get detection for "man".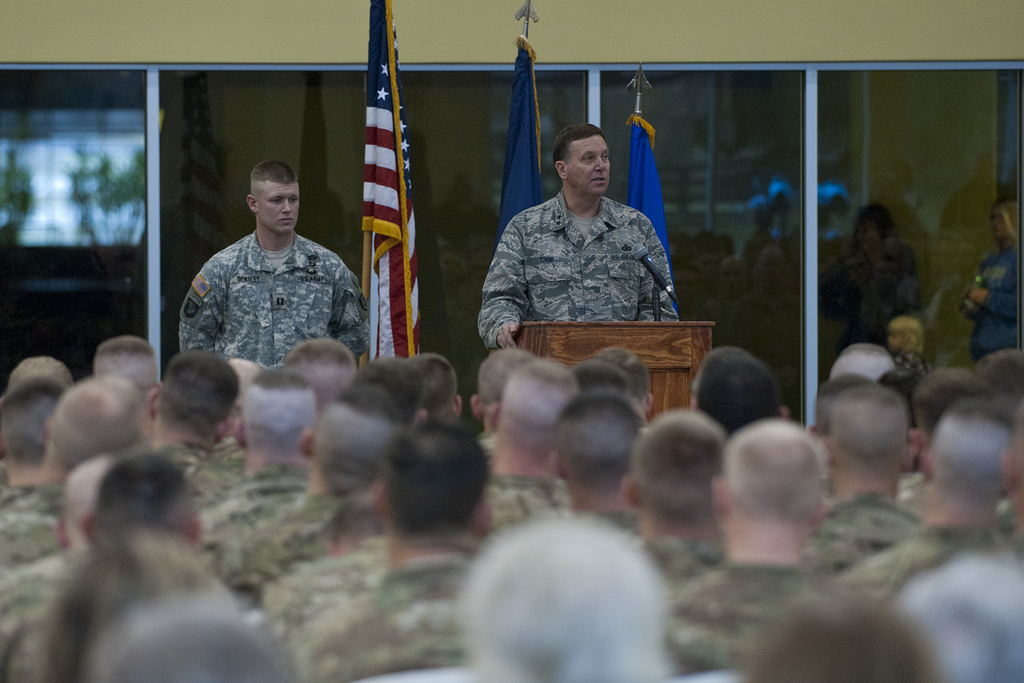
Detection: left=620, top=406, right=726, bottom=580.
